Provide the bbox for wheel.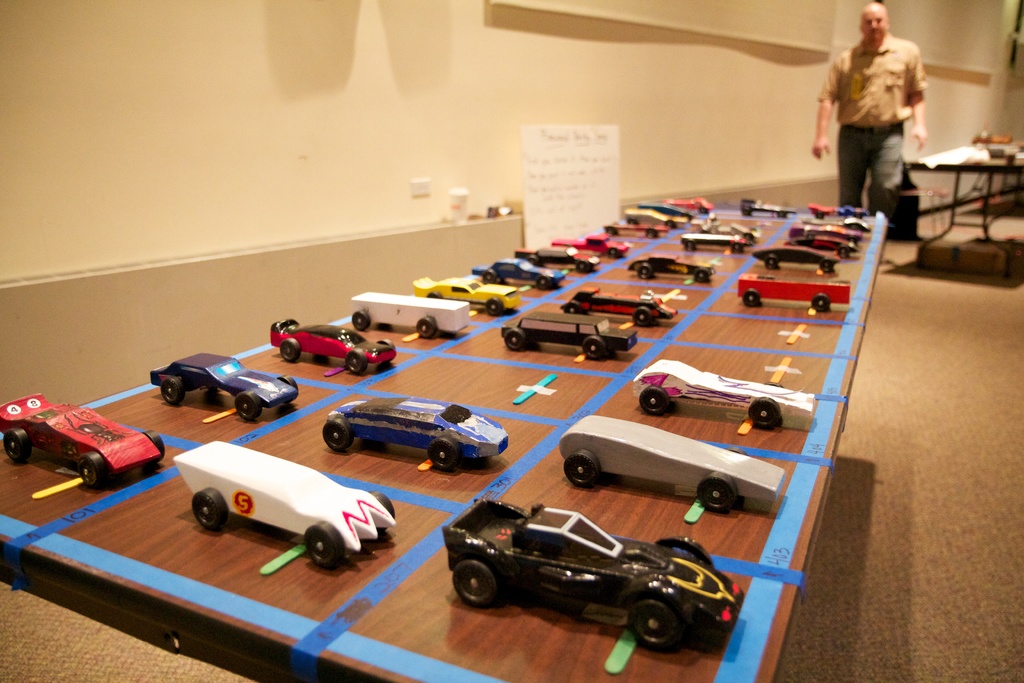
x1=643, y1=231, x2=656, y2=241.
